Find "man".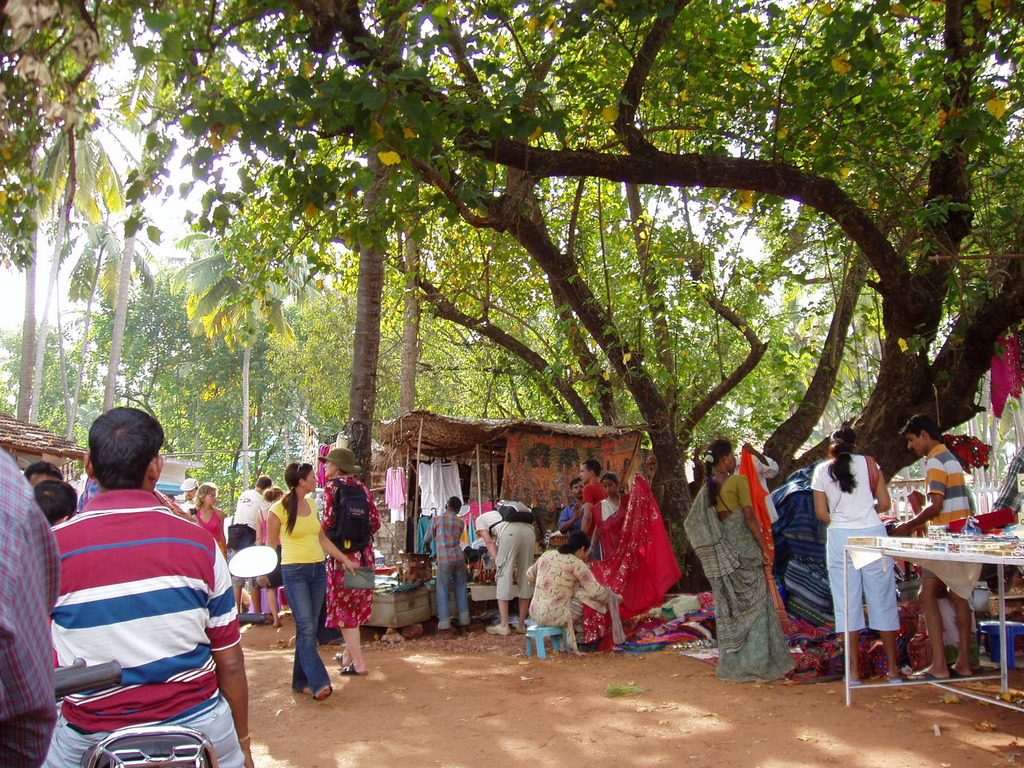
<region>468, 494, 530, 636</region>.
